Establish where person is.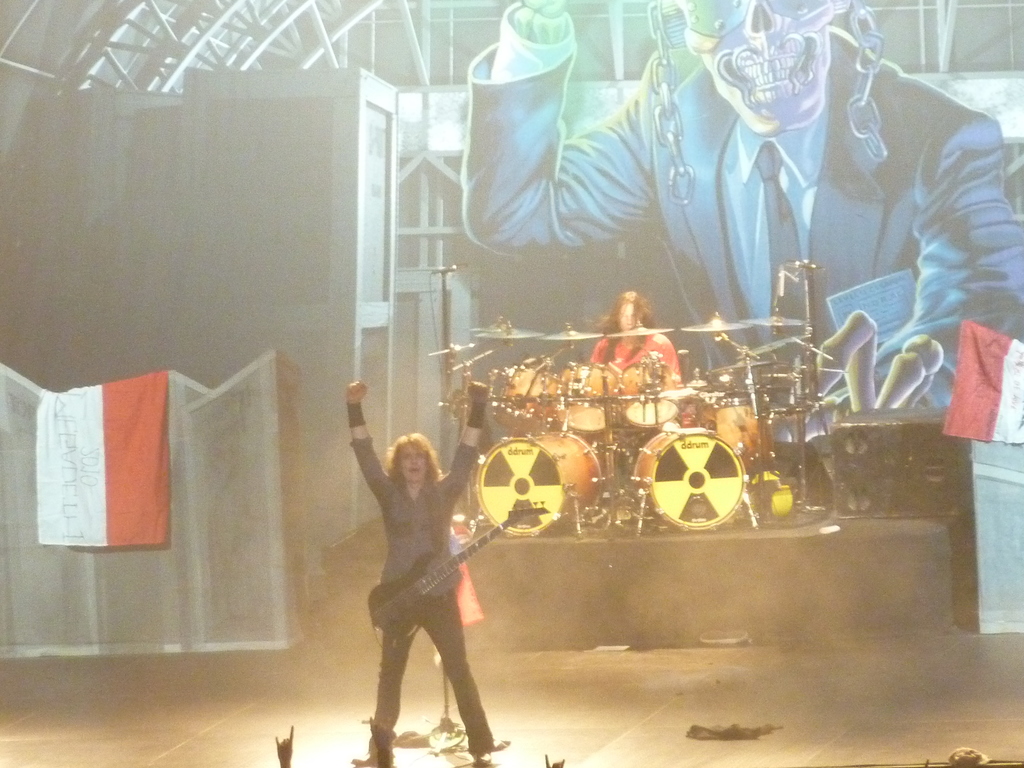
Established at left=586, top=290, right=682, bottom=393.
